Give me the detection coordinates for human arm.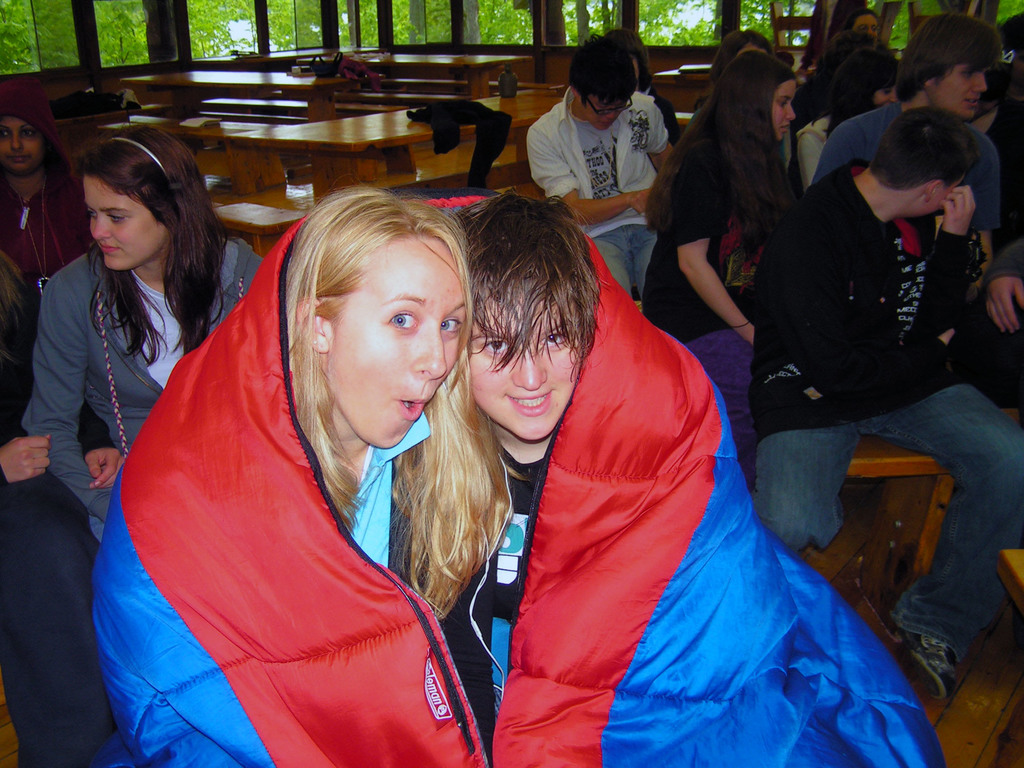
left=20, top=271, right=112, bottom=521.
